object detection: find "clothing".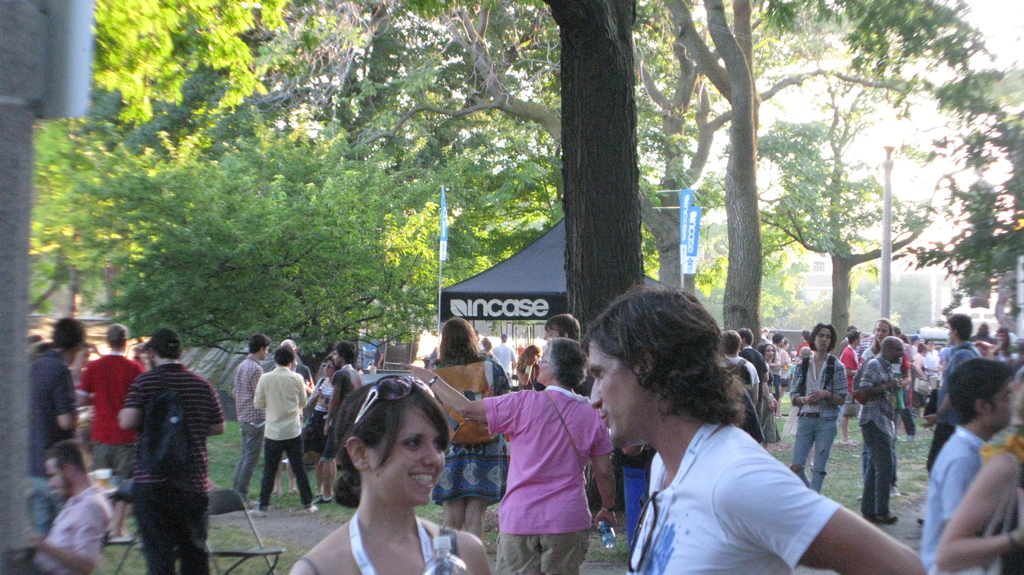
<bbox>435, 349, 516, 521</bbox>.
